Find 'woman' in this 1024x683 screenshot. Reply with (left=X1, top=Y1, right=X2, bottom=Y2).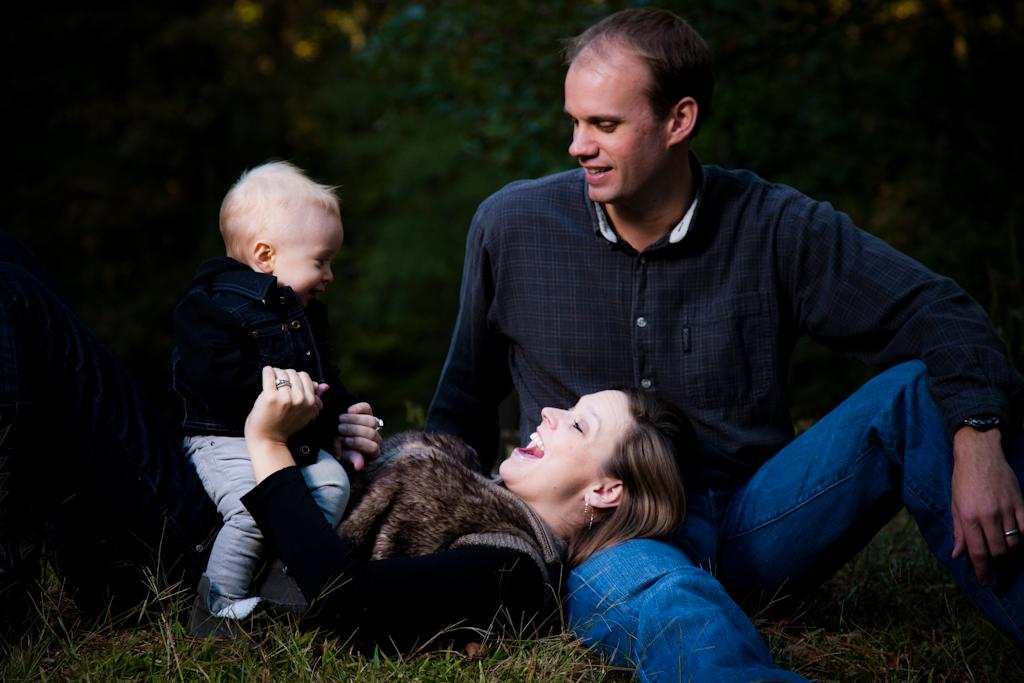
(left=0, top=386, right=689, bottom=658).
